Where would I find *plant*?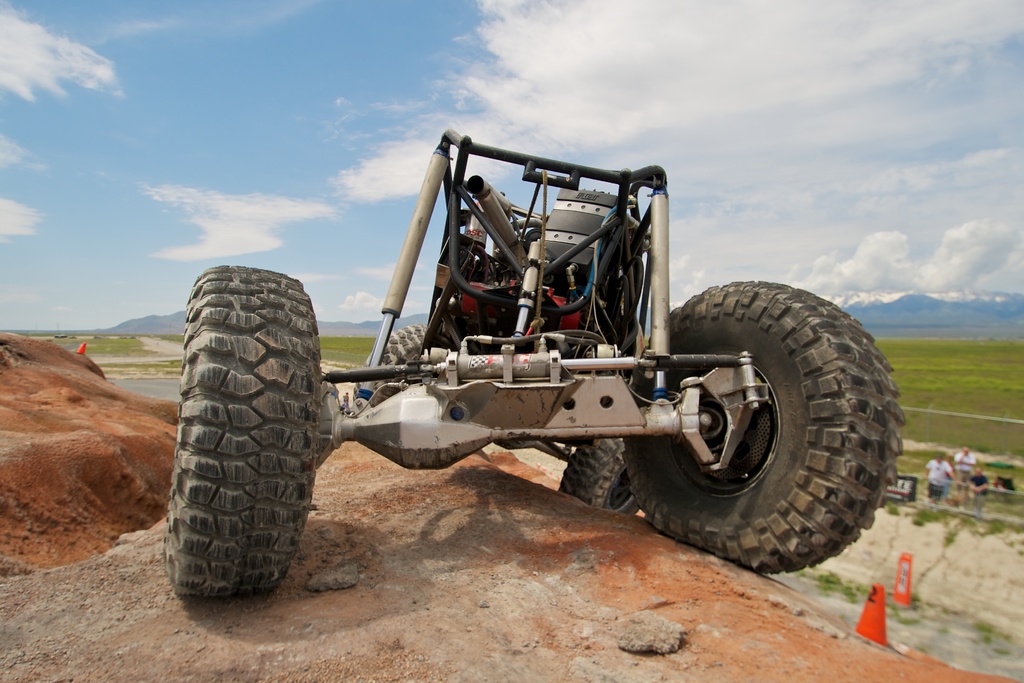
At rect(145, 356, 189, 374).
